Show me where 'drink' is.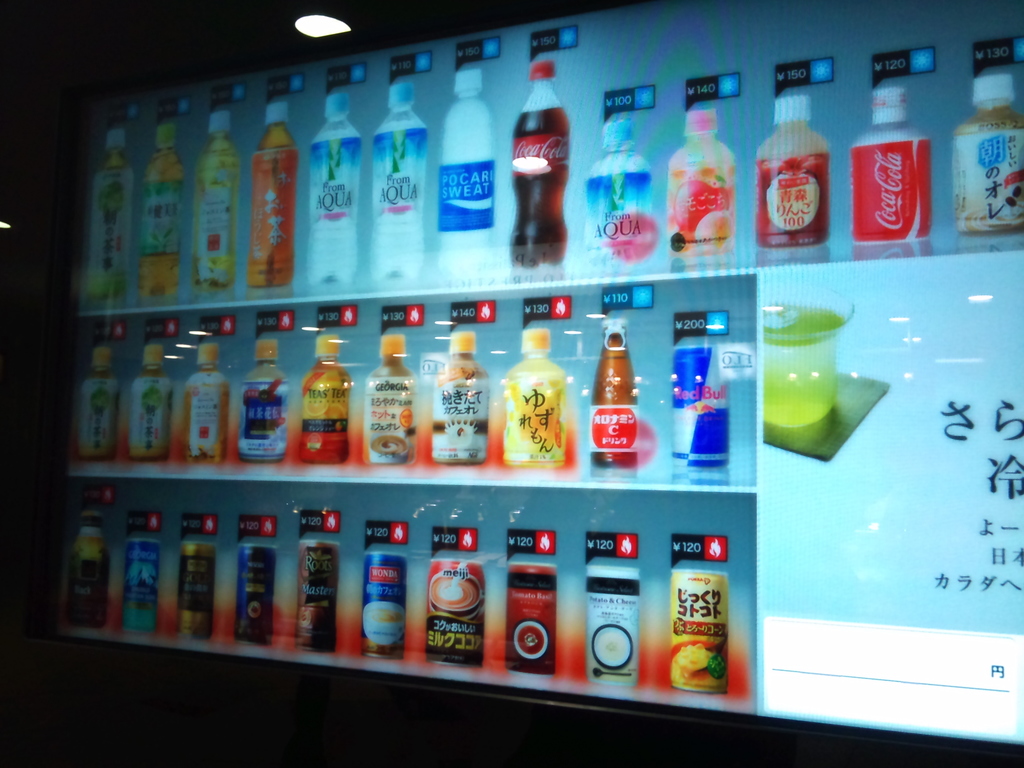
'drink' is at 592/324/636/465.
